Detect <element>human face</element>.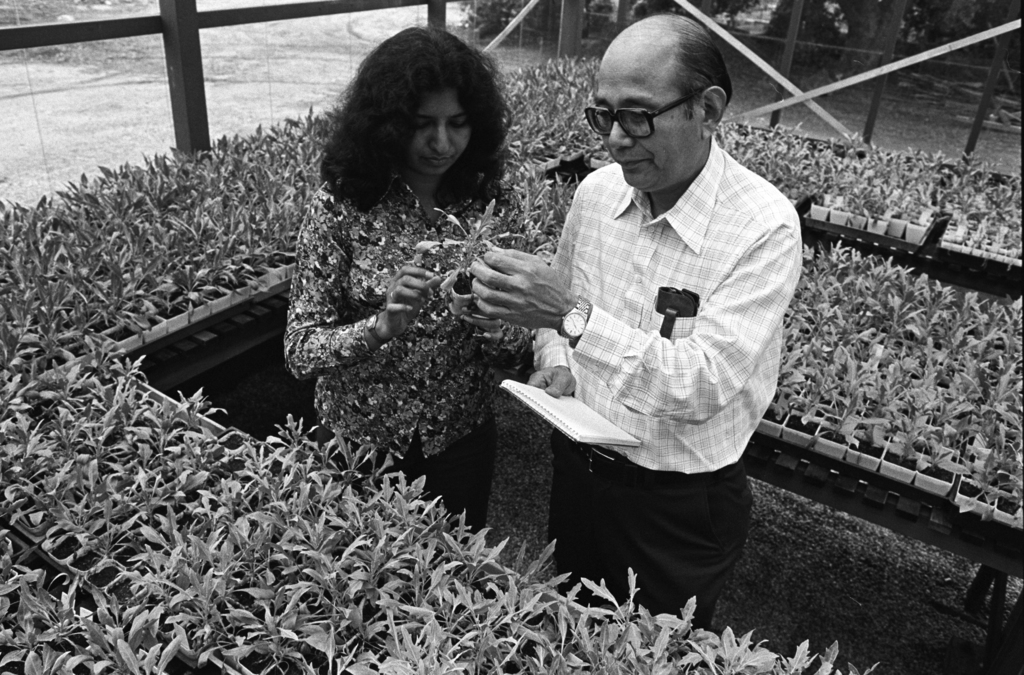
Detected at detection(410, 83, 468, 173).
